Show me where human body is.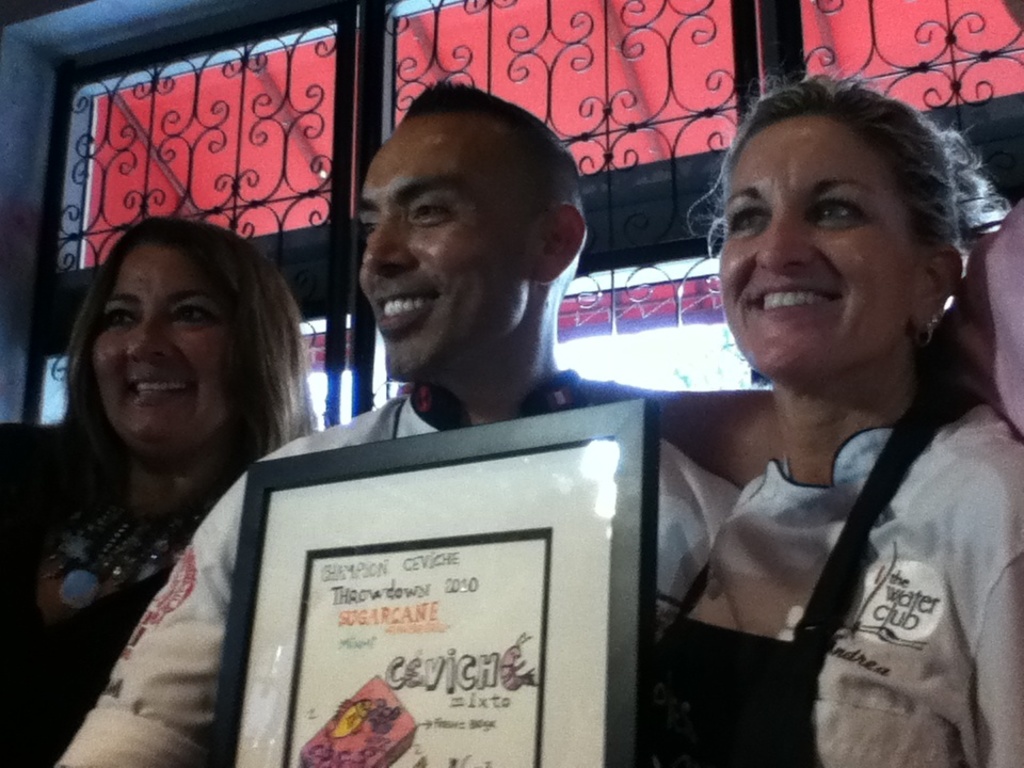
human body is at BBox(0, 473, 237, 767).
